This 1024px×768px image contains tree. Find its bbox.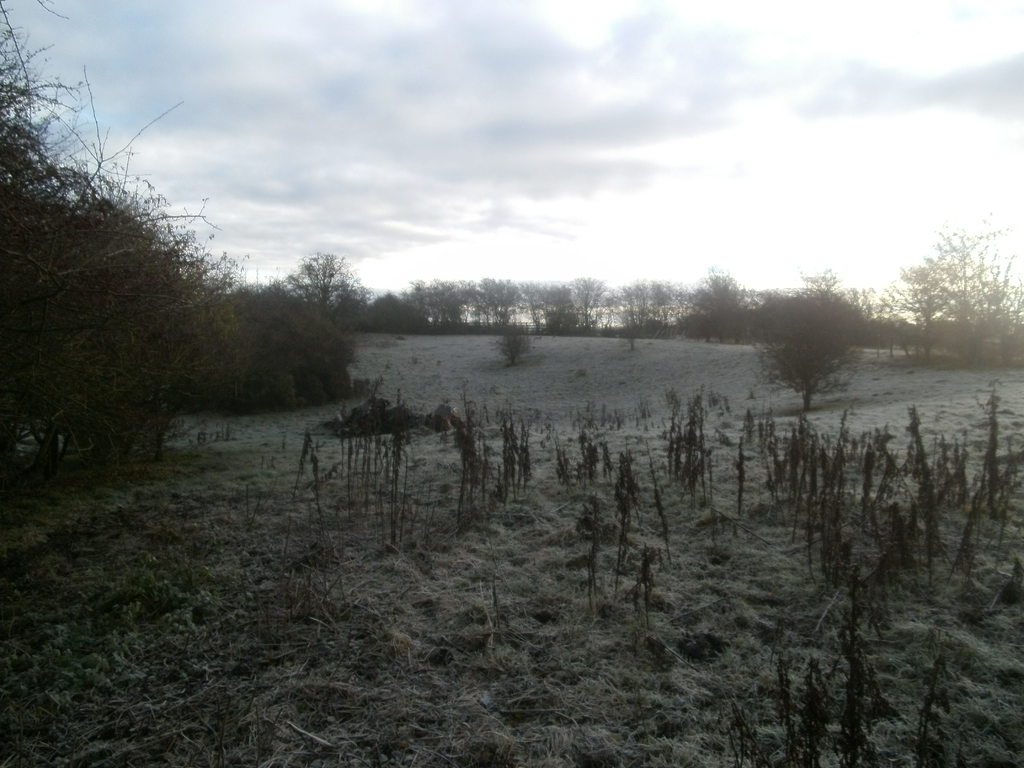
bbox=[30, 93, 250, 505].
